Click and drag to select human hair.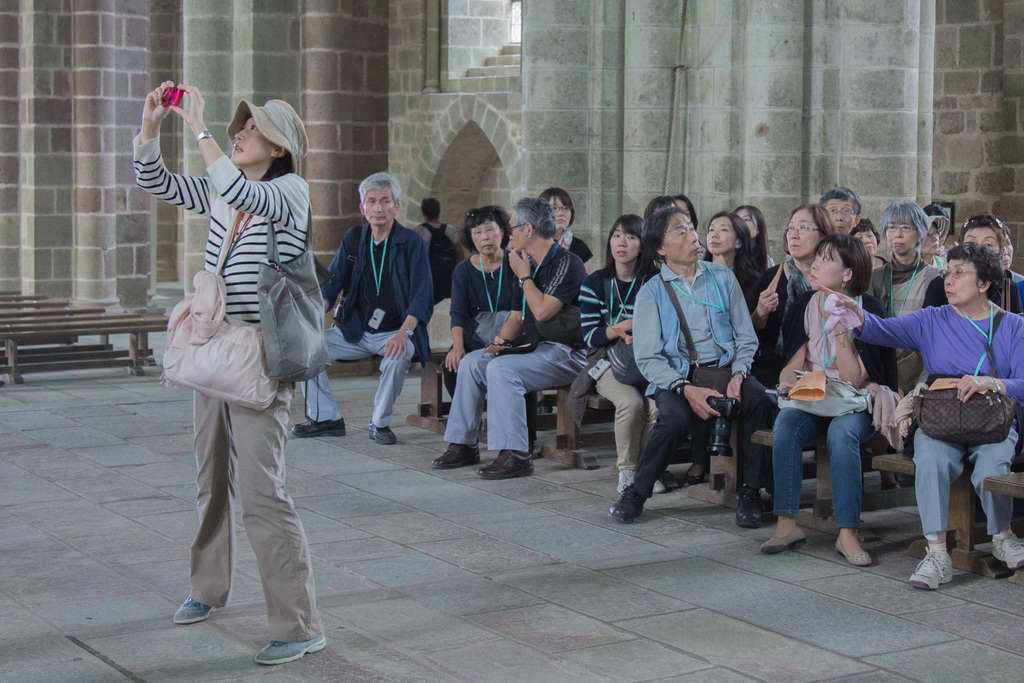
Selection: rect(886, 206, 945, 234).
